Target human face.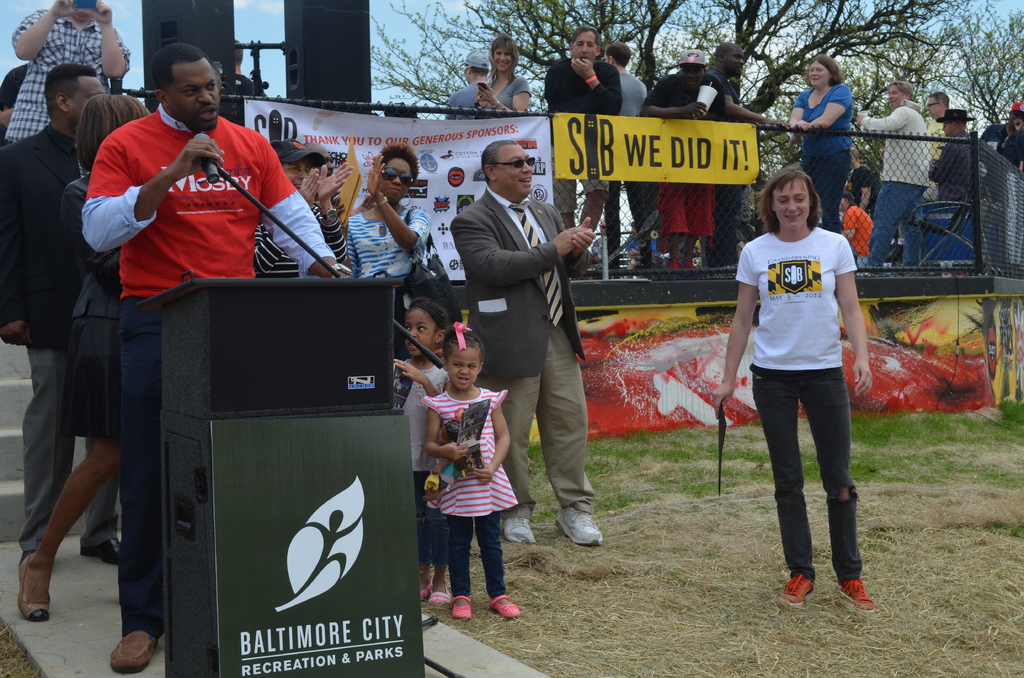
Target region: <box>381,157,412,204</box>.
